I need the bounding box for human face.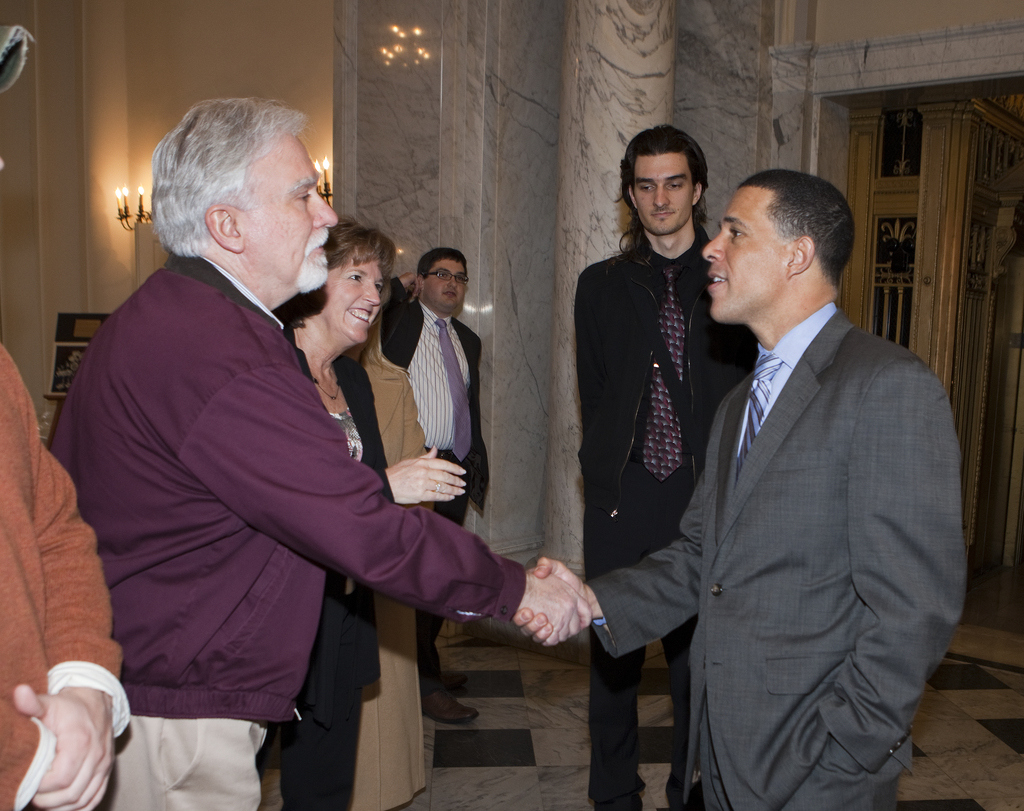
Here it is: BBox(247, 136, 340, 288).
